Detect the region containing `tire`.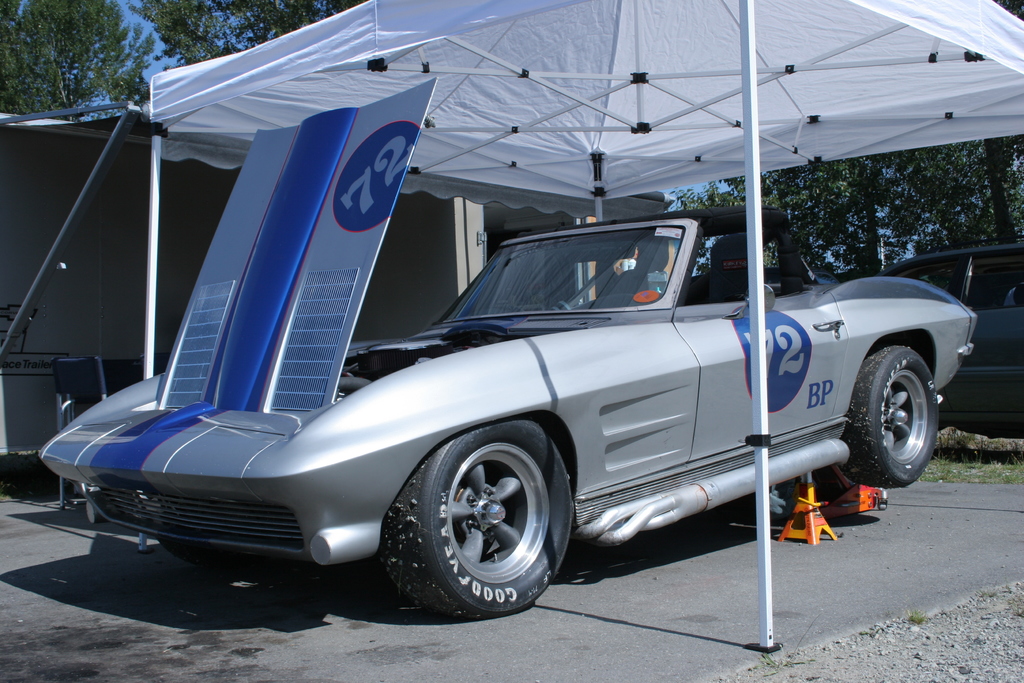
l=845, t=339, r=942, b=486.
